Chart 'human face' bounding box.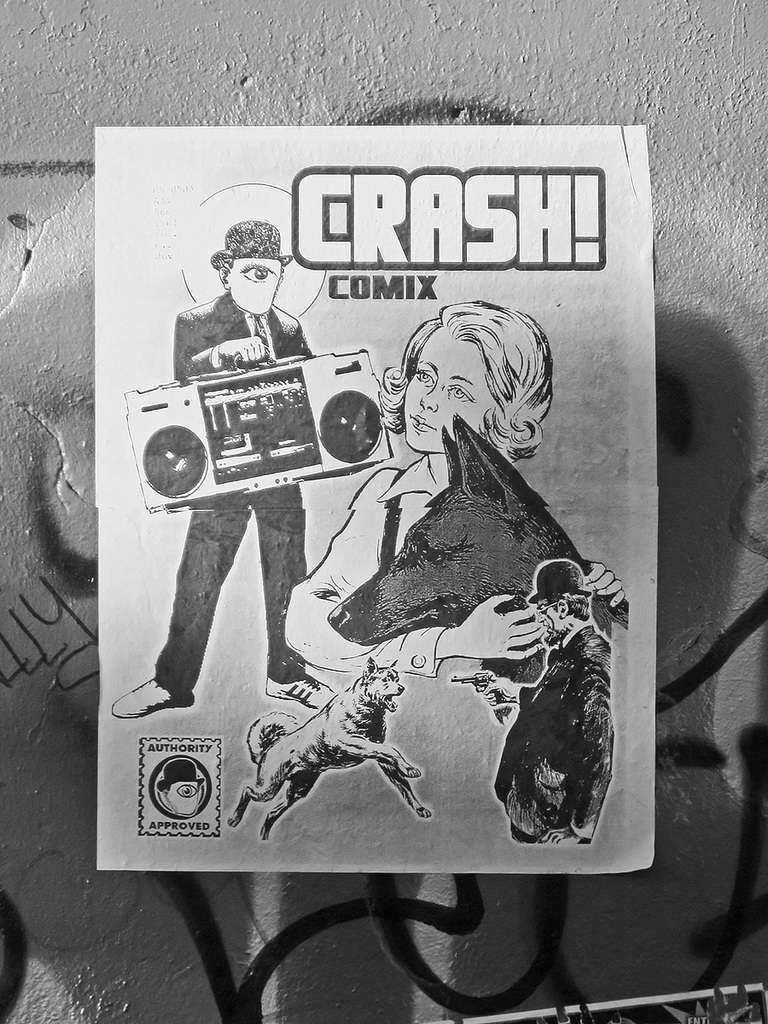
Charted: (left=403, top=329, right=491, bottom=451).
